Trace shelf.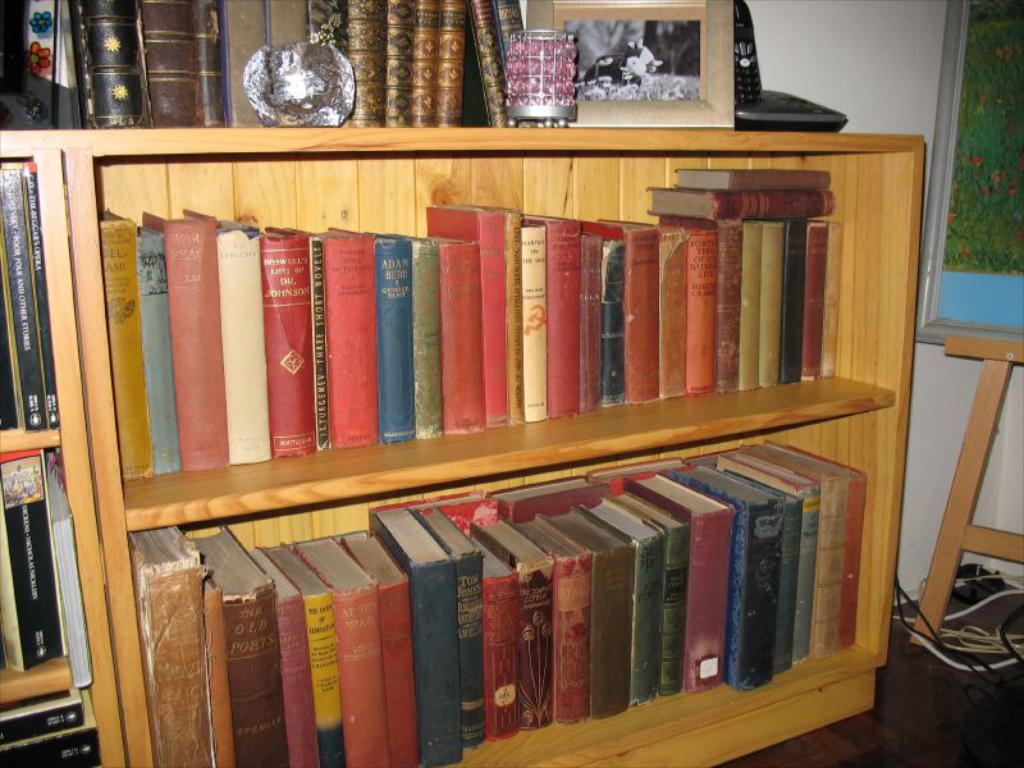
Traced to {"left": 0, "top": 102, "right": 133, "bottom": 767}.
